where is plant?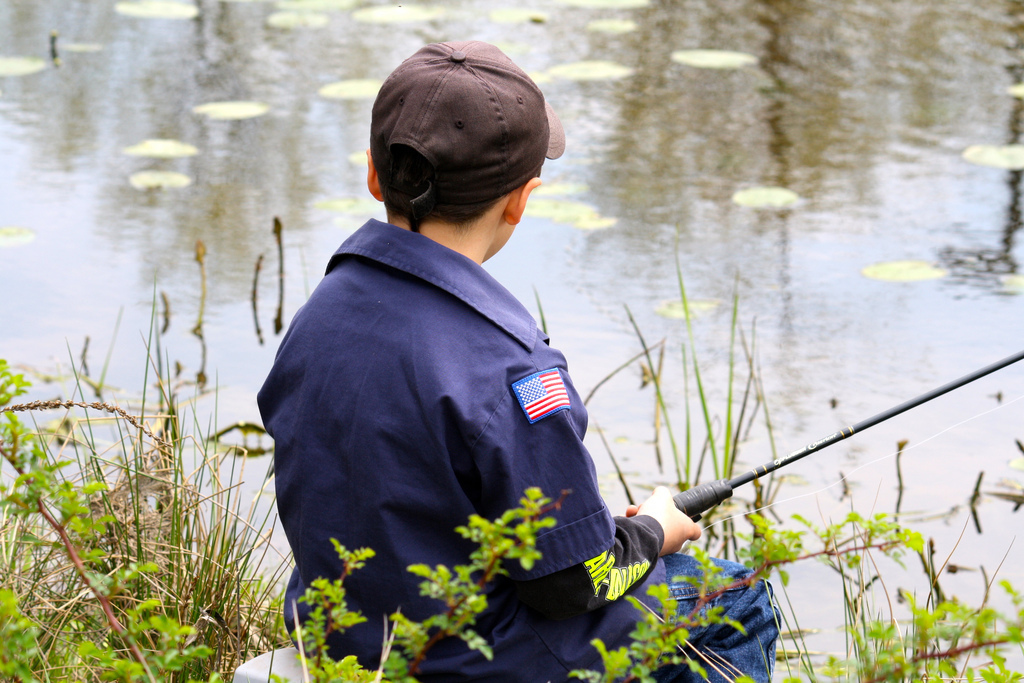
[289,485,570,682].
